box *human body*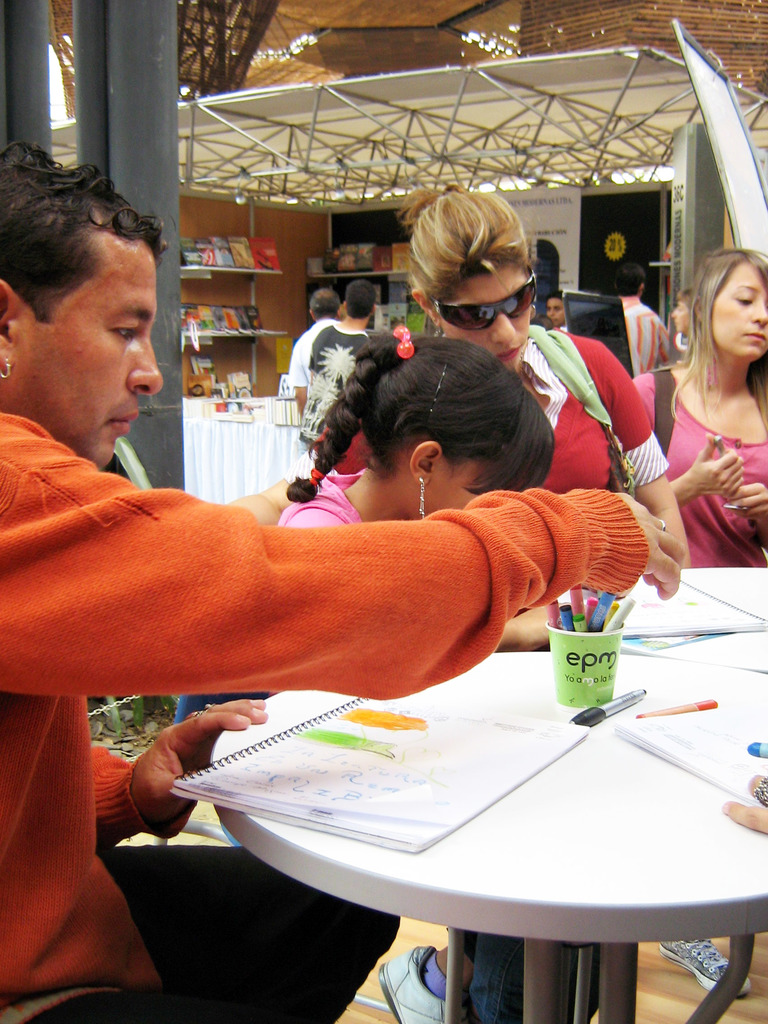
<box>653,276,700,364</box>
